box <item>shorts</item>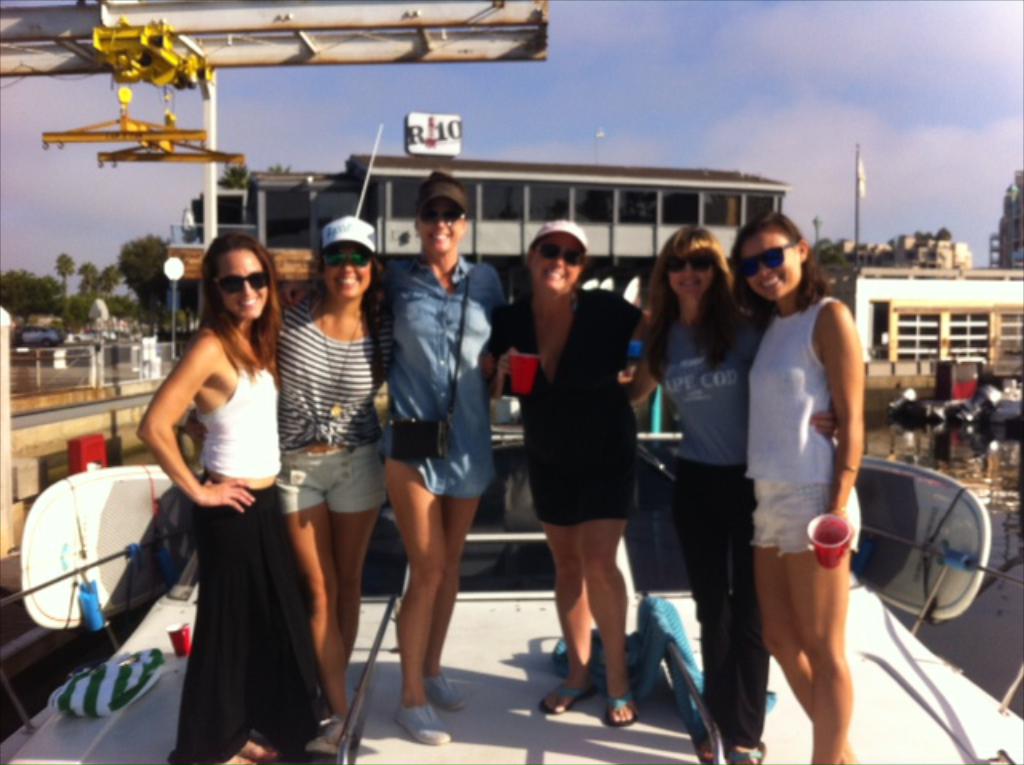
locate(754, 485, 862, 554)
